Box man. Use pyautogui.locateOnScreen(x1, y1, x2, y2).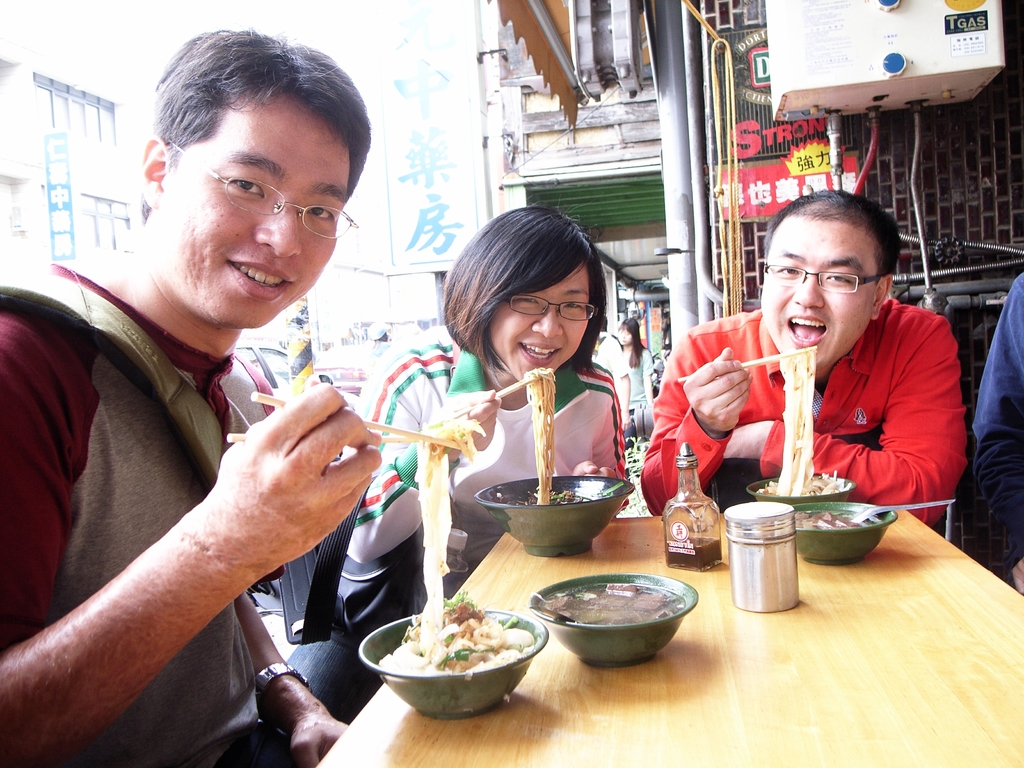
pyautogui.locateOnScreen(364, 321, 390, 368).
